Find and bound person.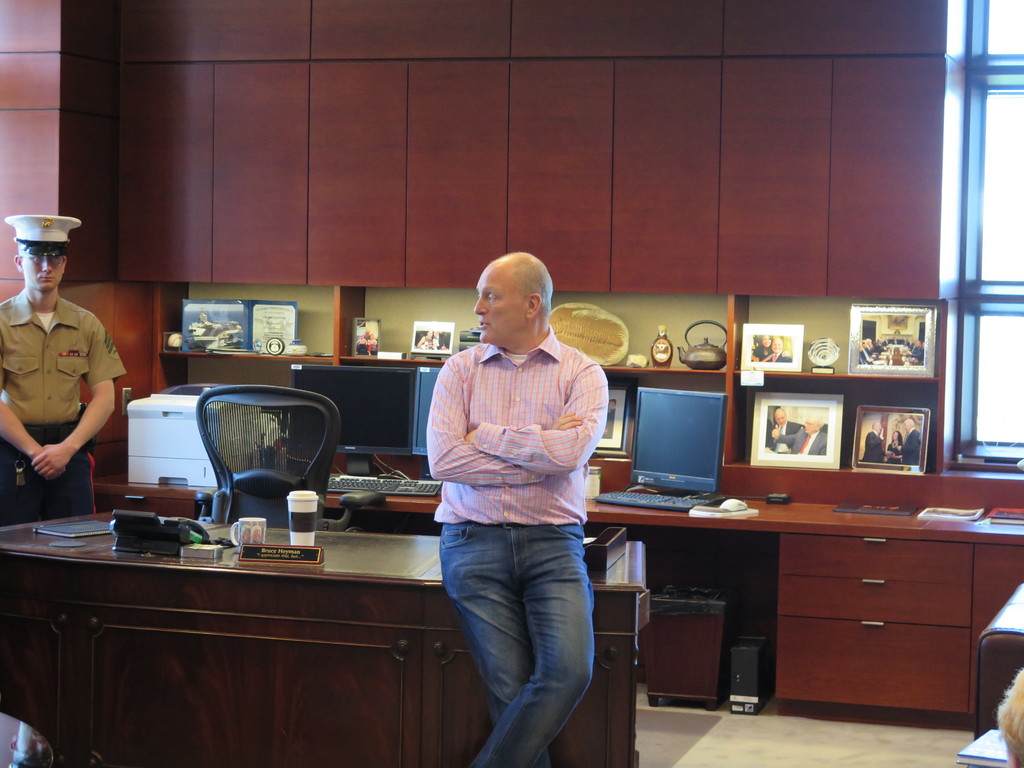
Bound: [x1=888, y1=430, x2=902, y2=463].
